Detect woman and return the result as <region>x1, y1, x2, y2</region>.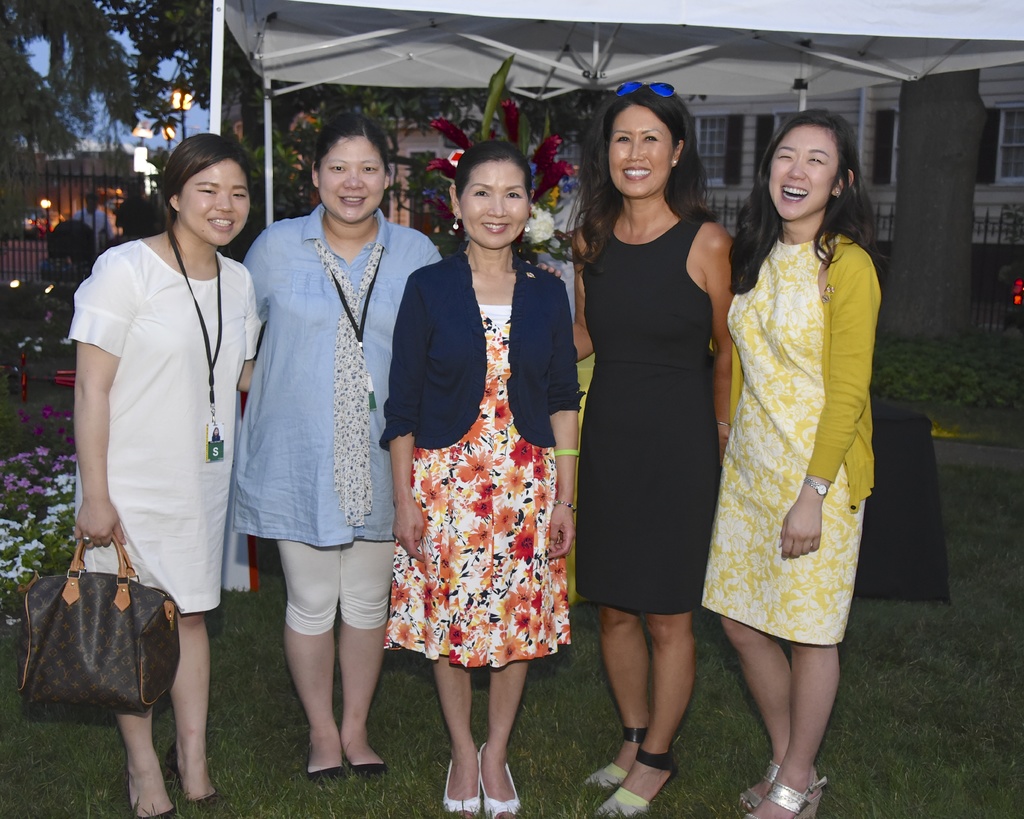
<region>383, 139, 586, 818</region>.
